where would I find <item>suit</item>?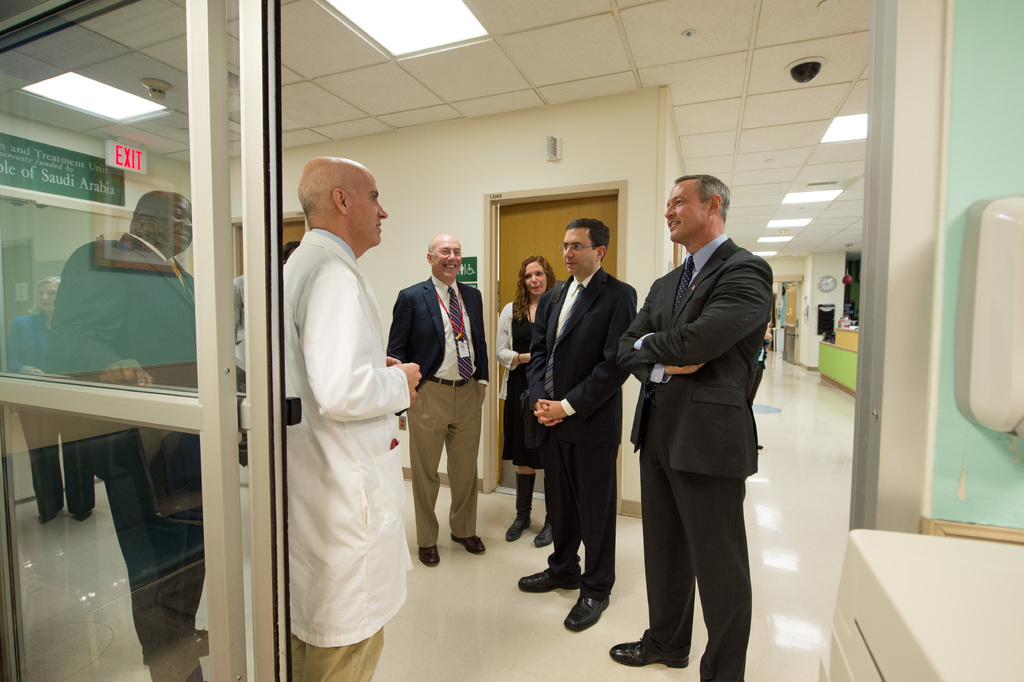
At rect(528, 260, 641, 597).
